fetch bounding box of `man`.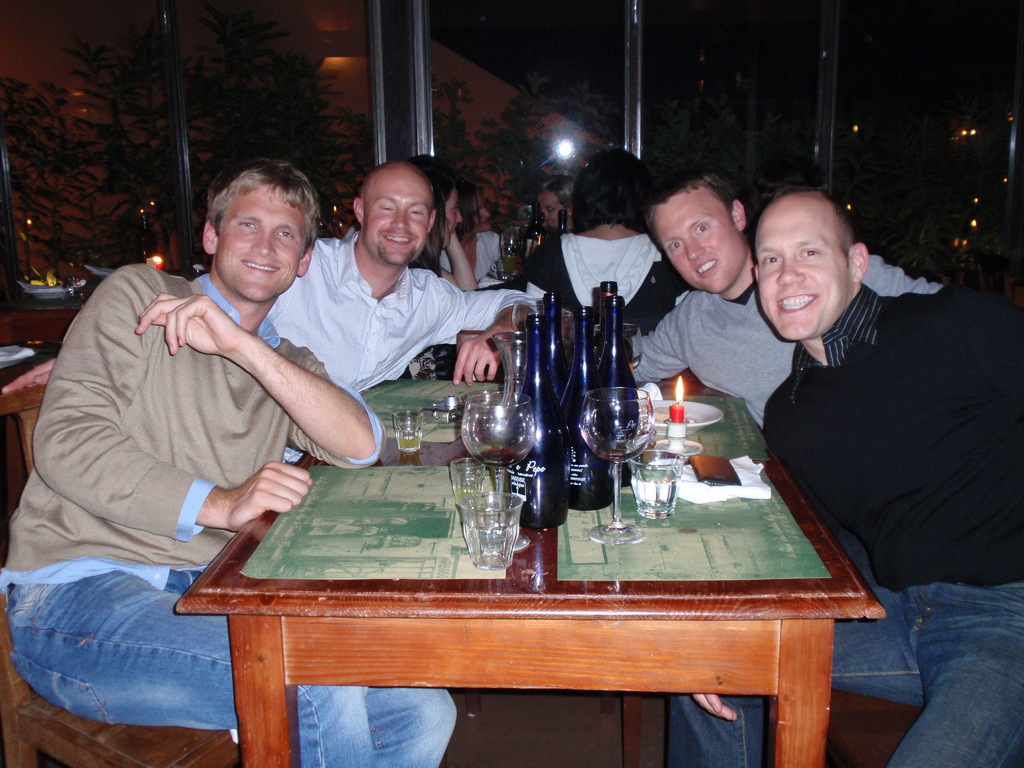
Bbox: [x1=266, y1=159, x2=536, y2=386].
